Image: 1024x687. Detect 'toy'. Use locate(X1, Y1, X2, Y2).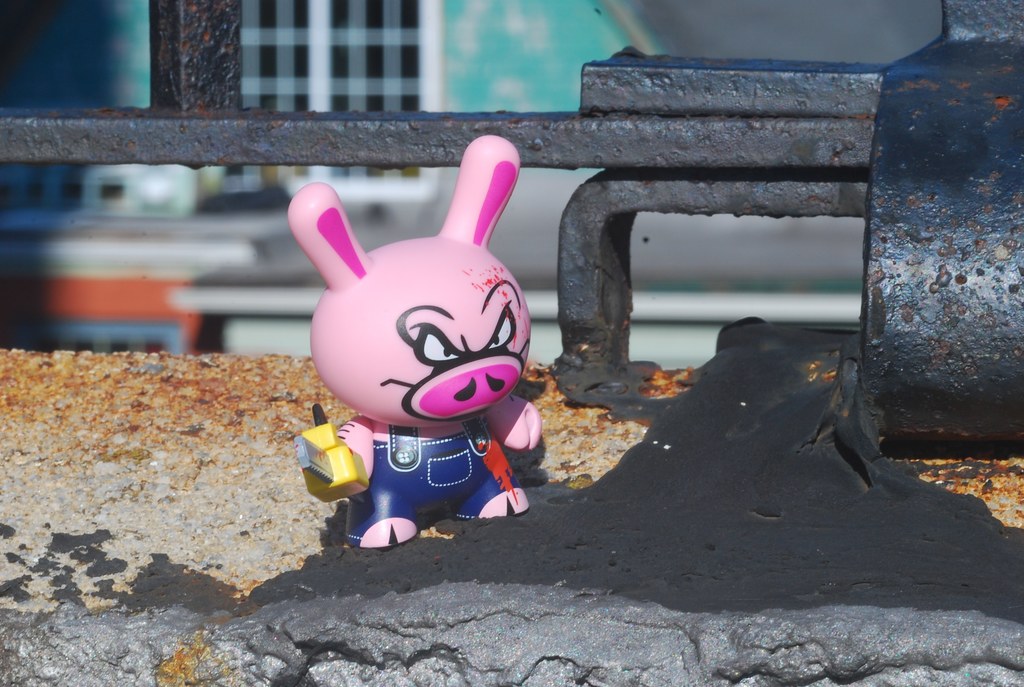
locate(260, 164, 573, 537).
